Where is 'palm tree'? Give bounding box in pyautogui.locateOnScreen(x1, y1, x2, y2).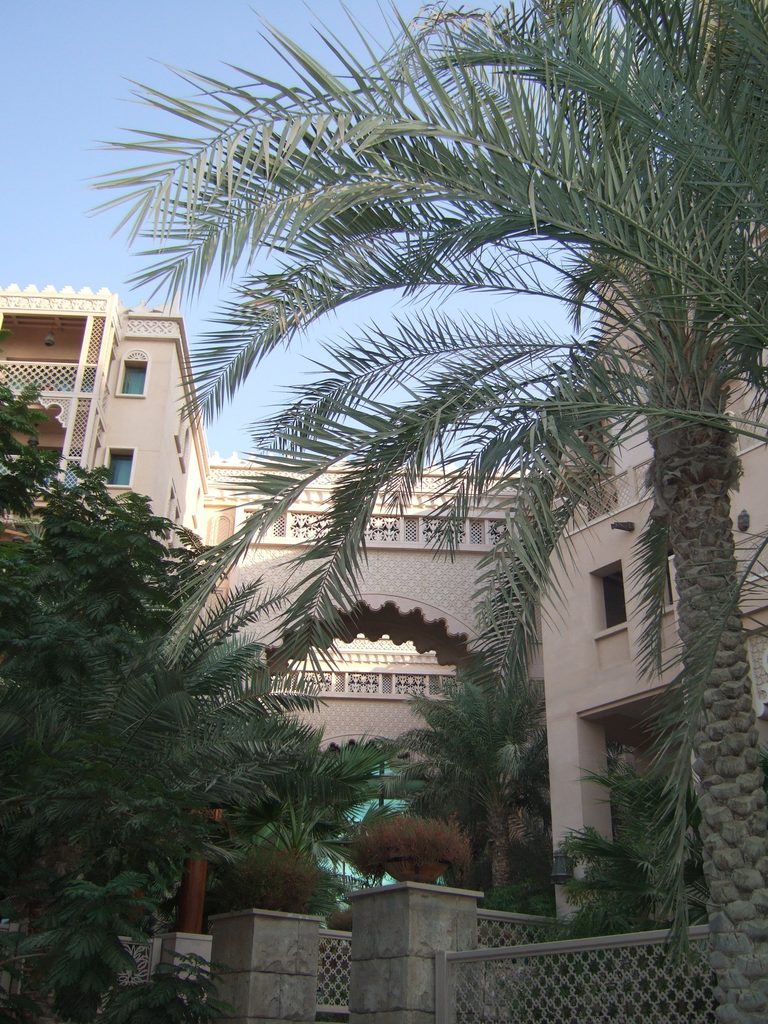
pyautogui.locateOnScreen(0, 496, 270, 1023).
